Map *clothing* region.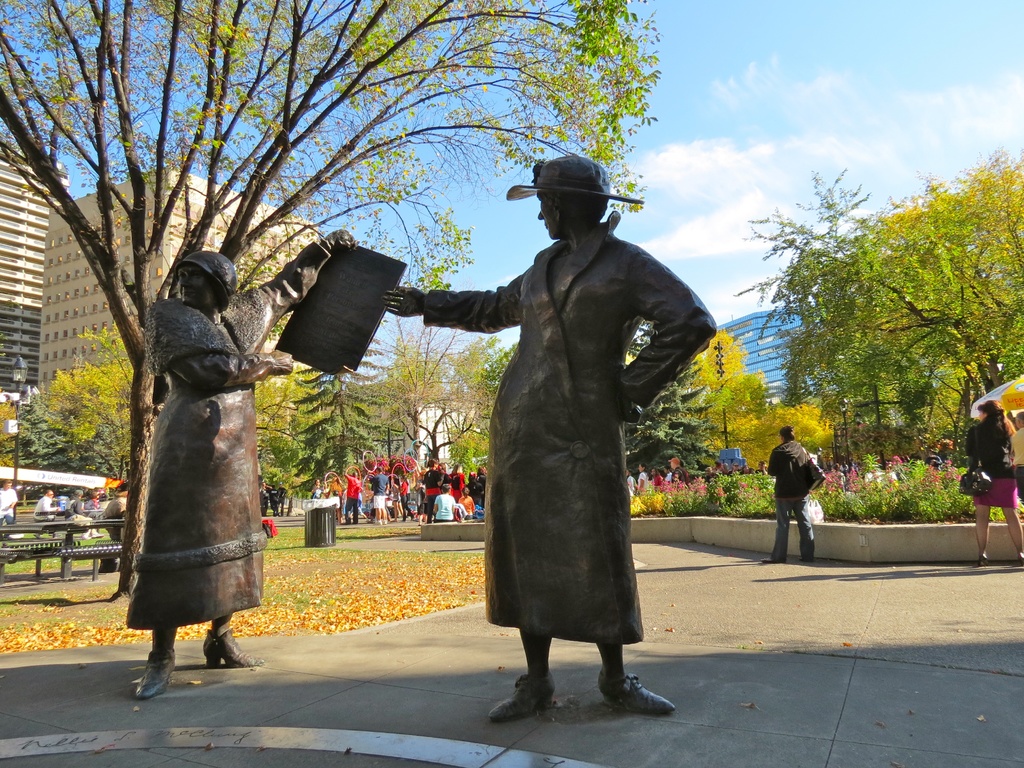
Mapped to locate(344, 471, 362, 525).
